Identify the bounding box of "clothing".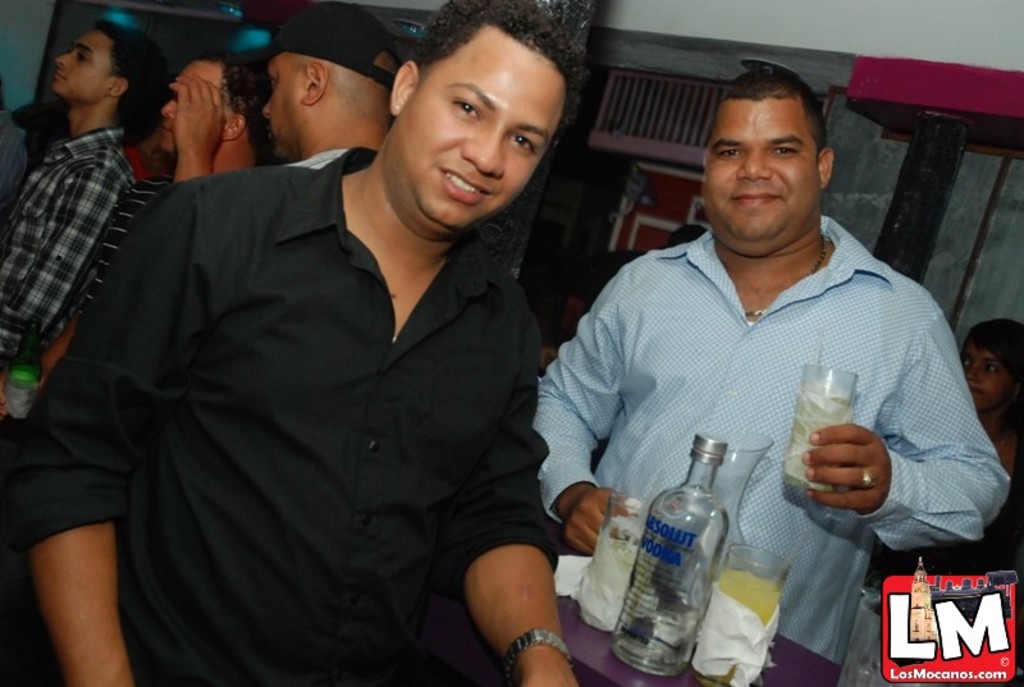
left=0, top=143, right=557, bottom=686.
